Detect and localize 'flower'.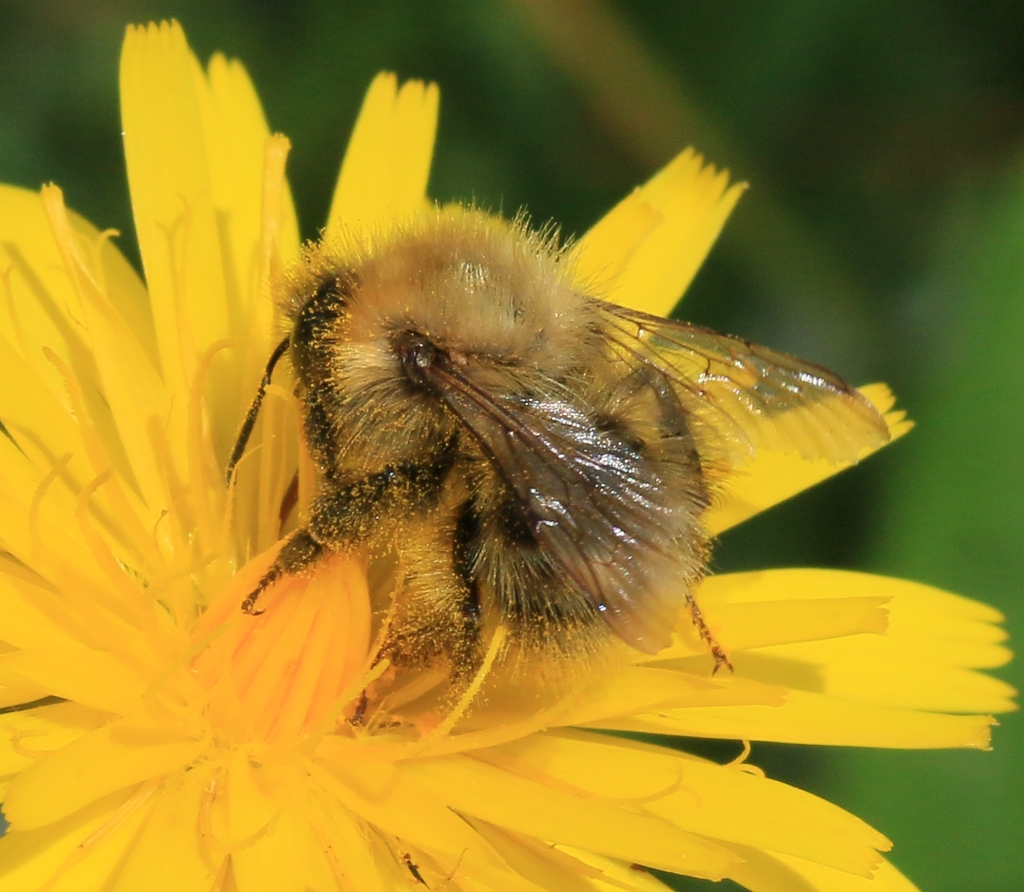
Localized at bbox=(0, 20, 1012, 891).
